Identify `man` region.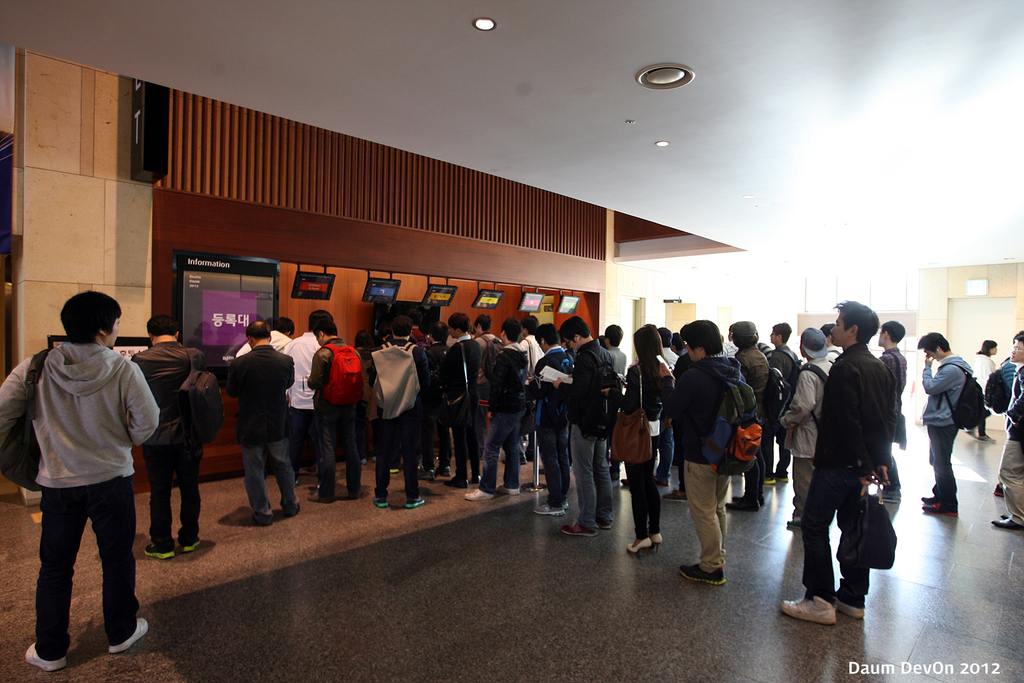
Region: bbox(307, 317, 378, 506).
